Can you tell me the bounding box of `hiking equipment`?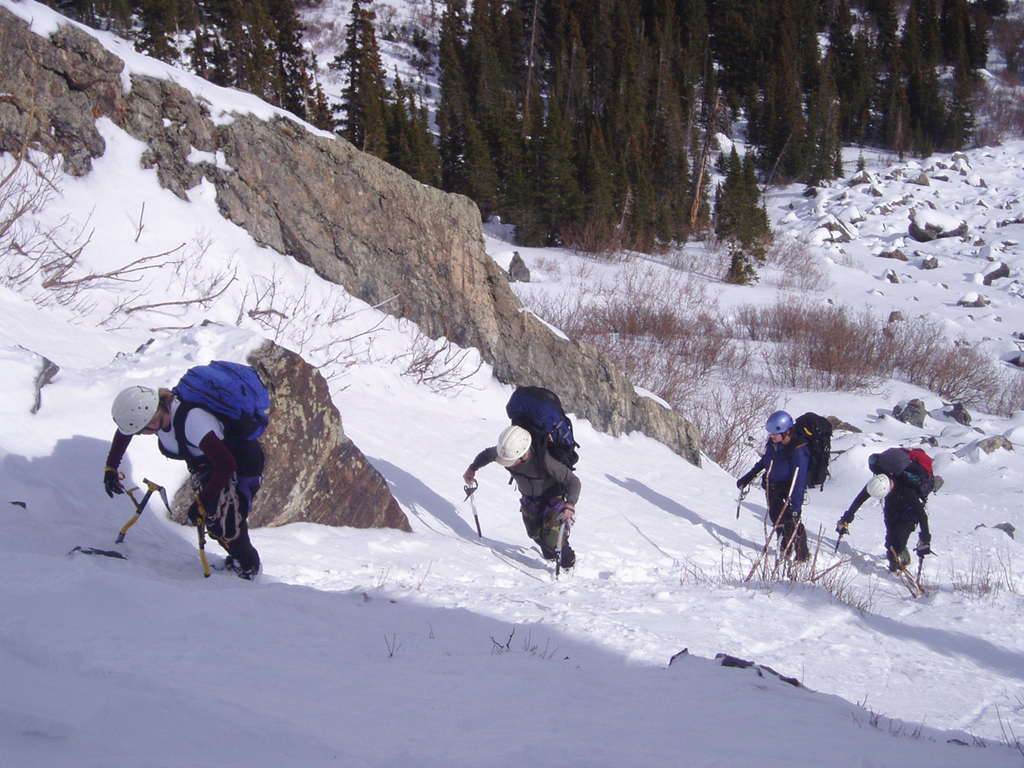
<box>864,446,936,508</box>.
